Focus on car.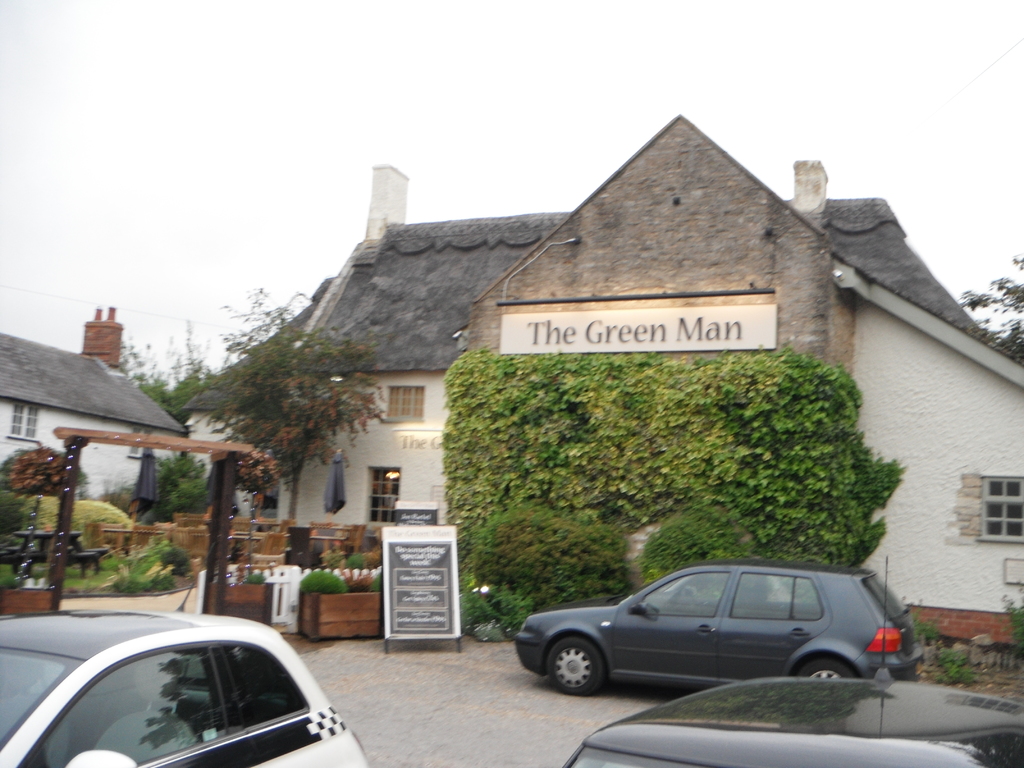
Focused at 0:543:367:767.
